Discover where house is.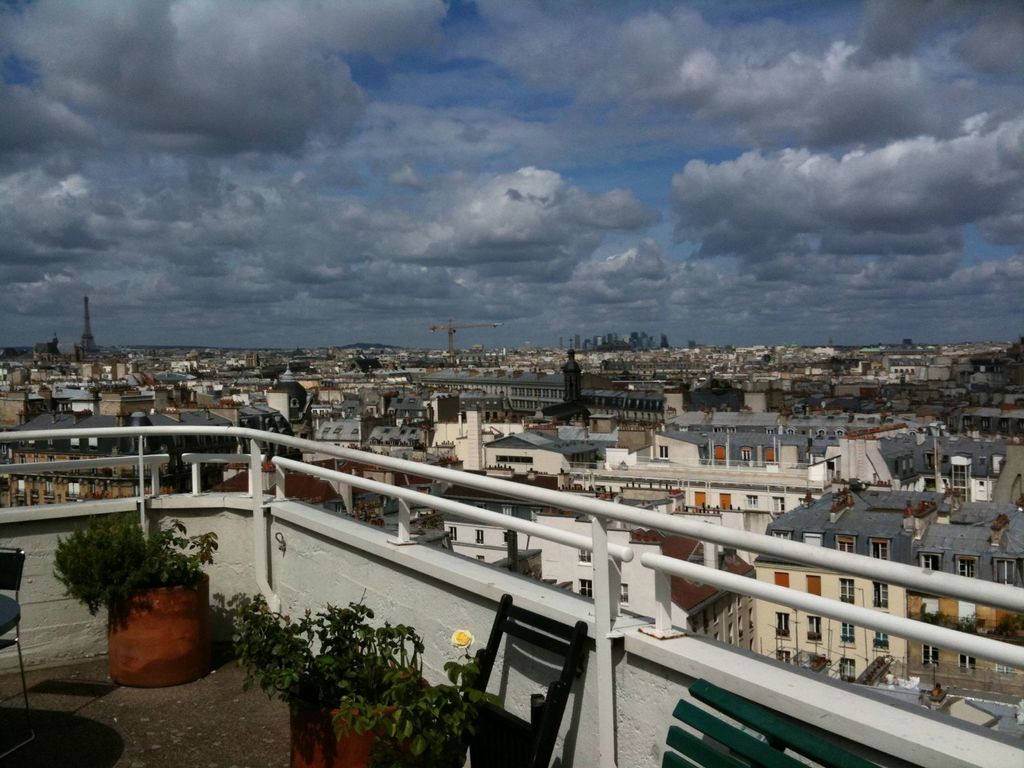
Discovered at bbox=[492, 377, 669, 433].
